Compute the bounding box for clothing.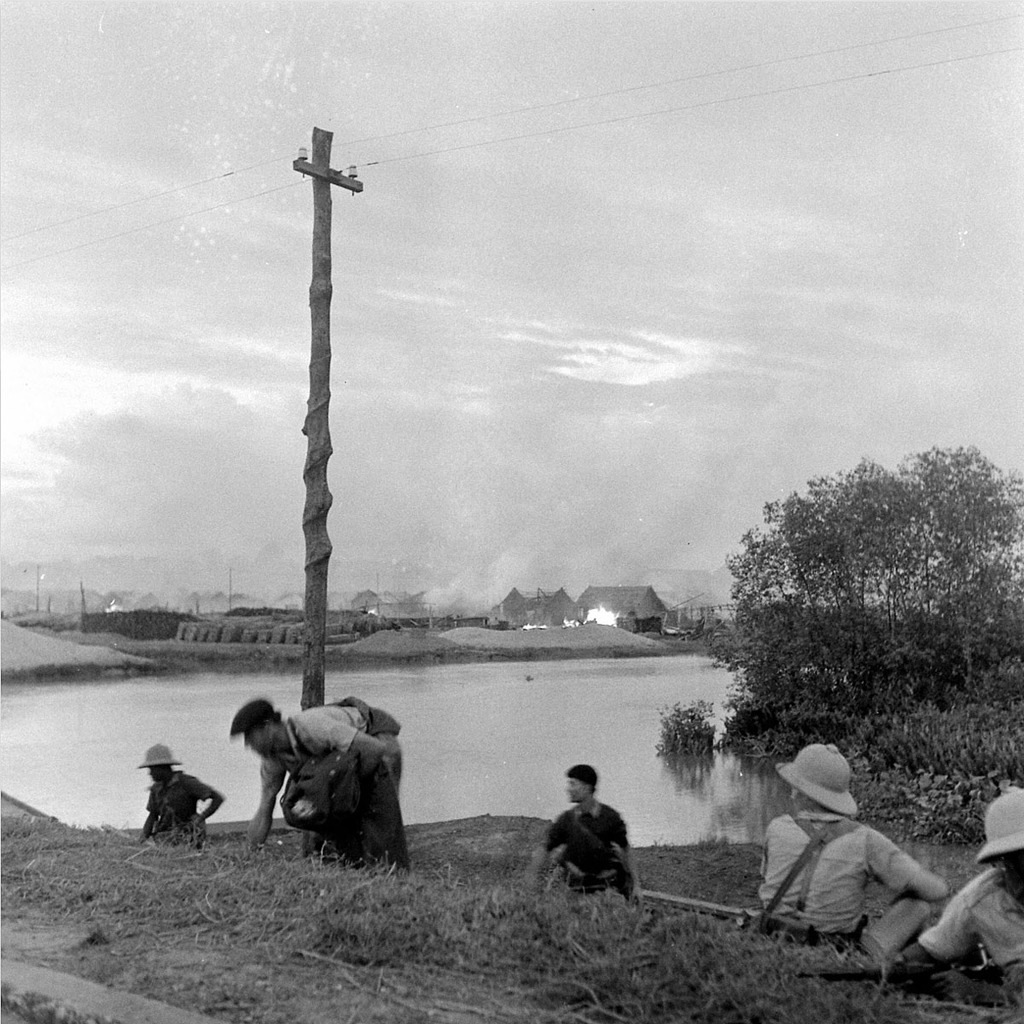
763,772,969,968.
